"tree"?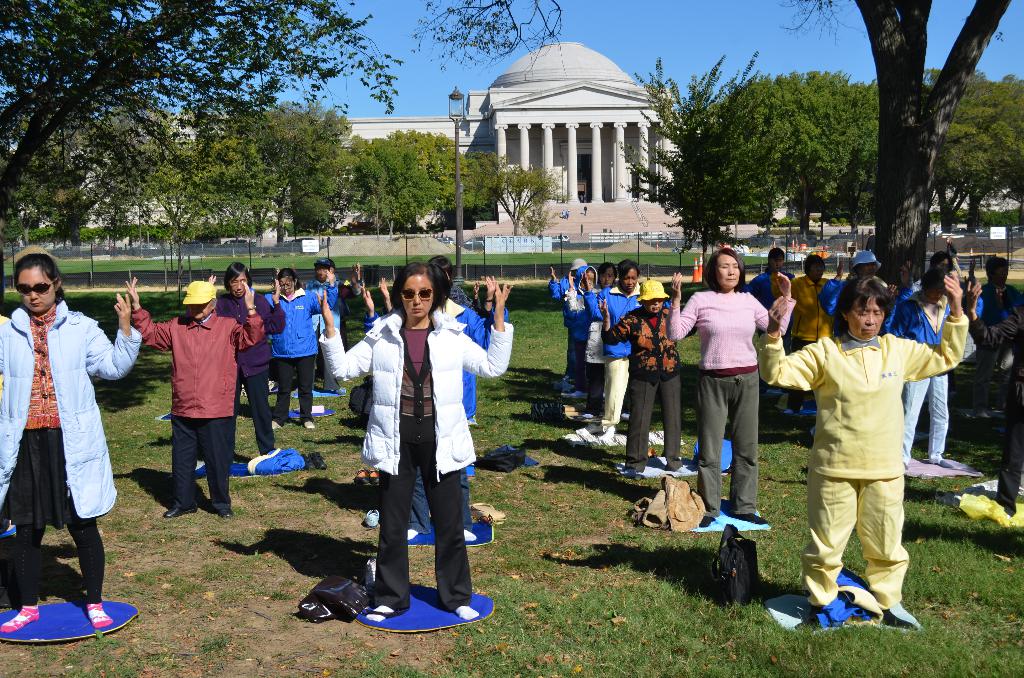
x1=723 y1=66 x2=865 y2=239
